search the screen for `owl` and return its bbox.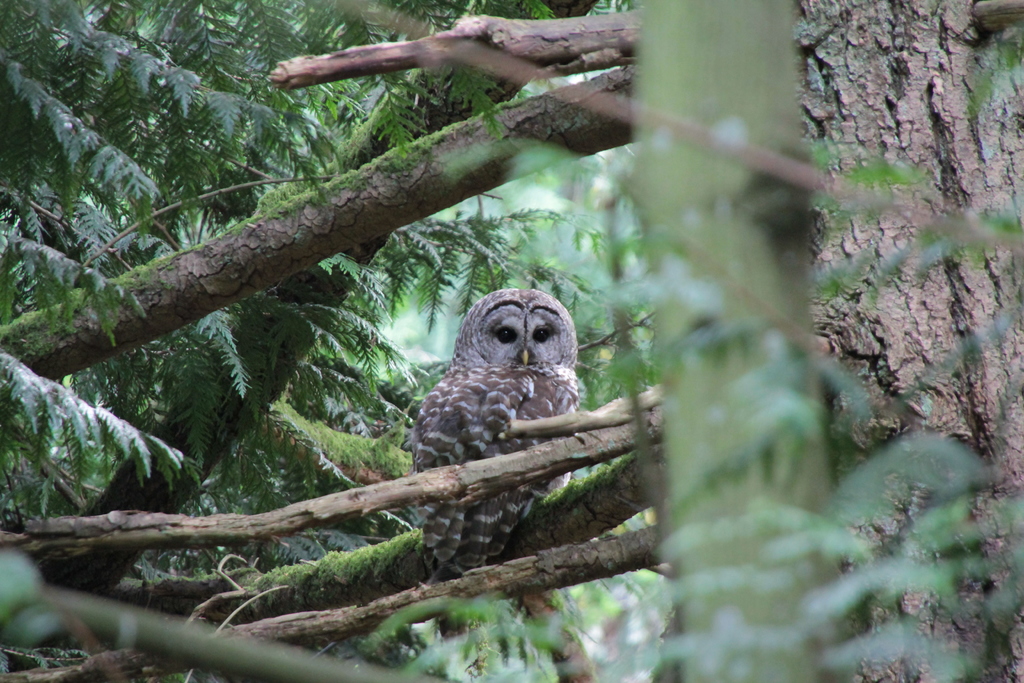
Found: (406, 290, 583, 574).
